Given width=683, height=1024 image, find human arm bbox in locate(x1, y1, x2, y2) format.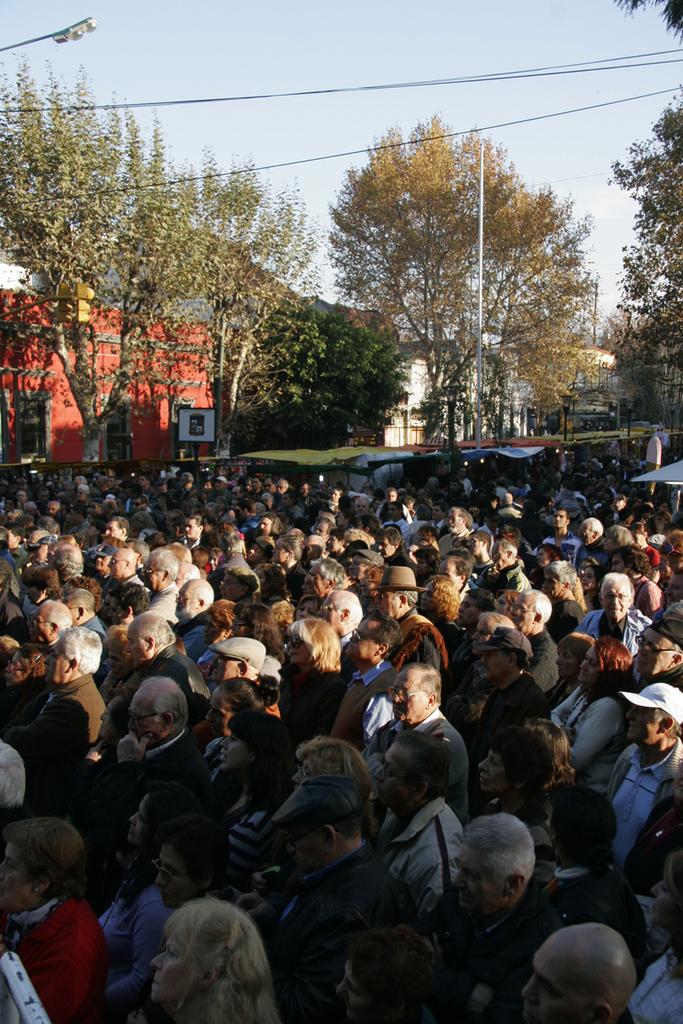
locate(89, 897, 186, 1023).
